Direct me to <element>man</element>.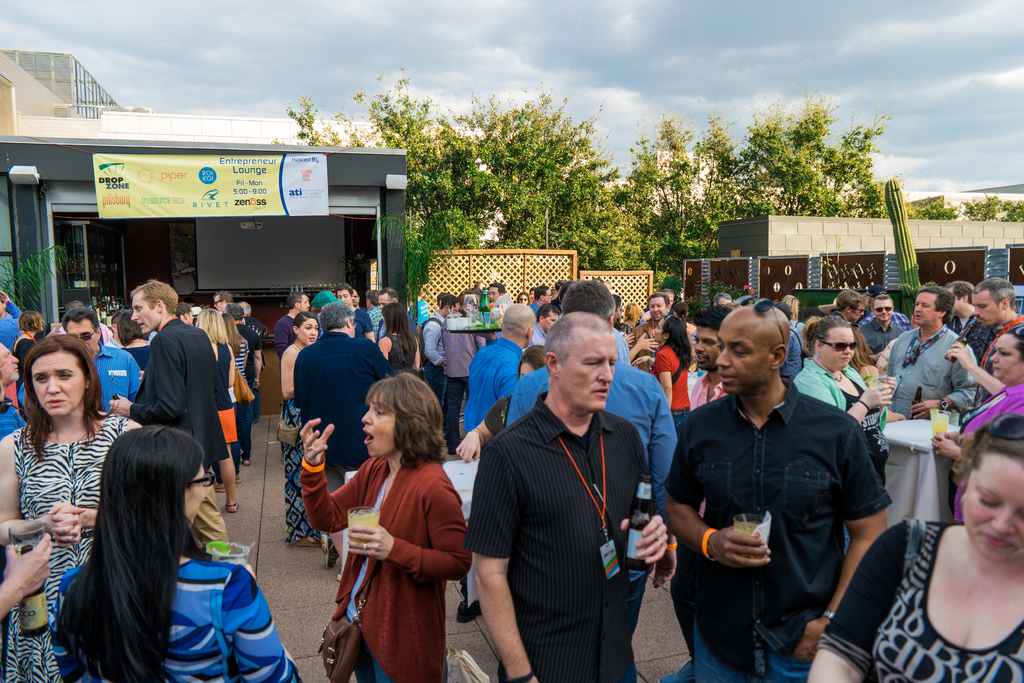
Direction: [x1=380, y1=286, x2=399, y2=331].
